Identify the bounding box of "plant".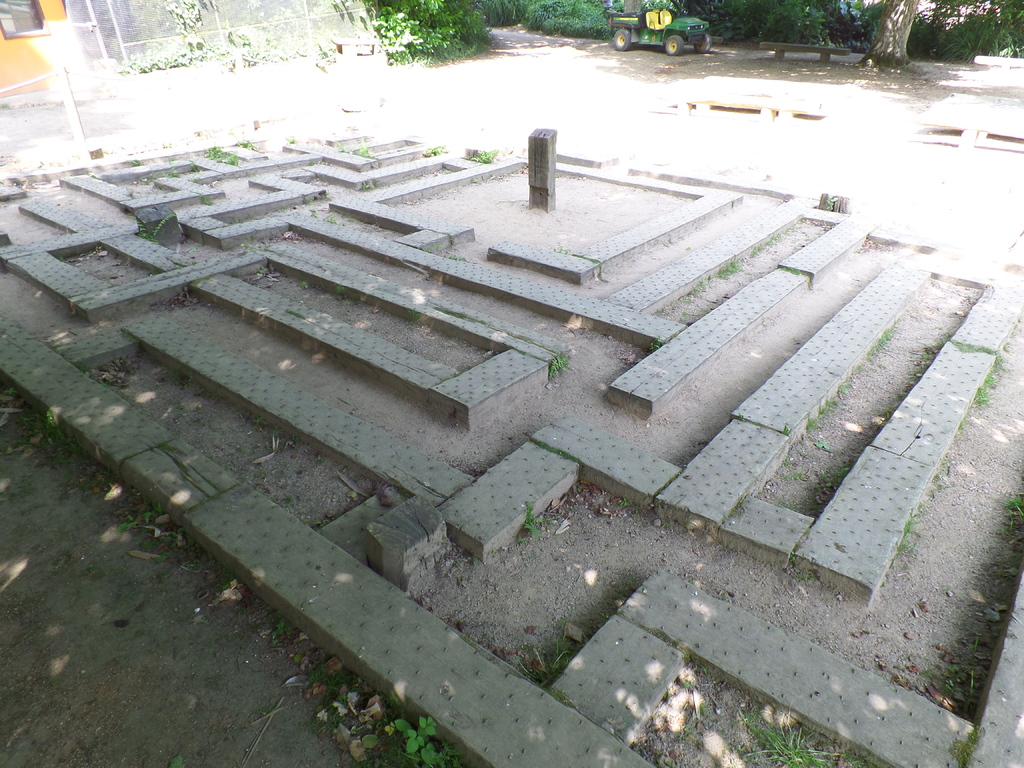
<bbox>729, 497, 748, 520</bbox>.
